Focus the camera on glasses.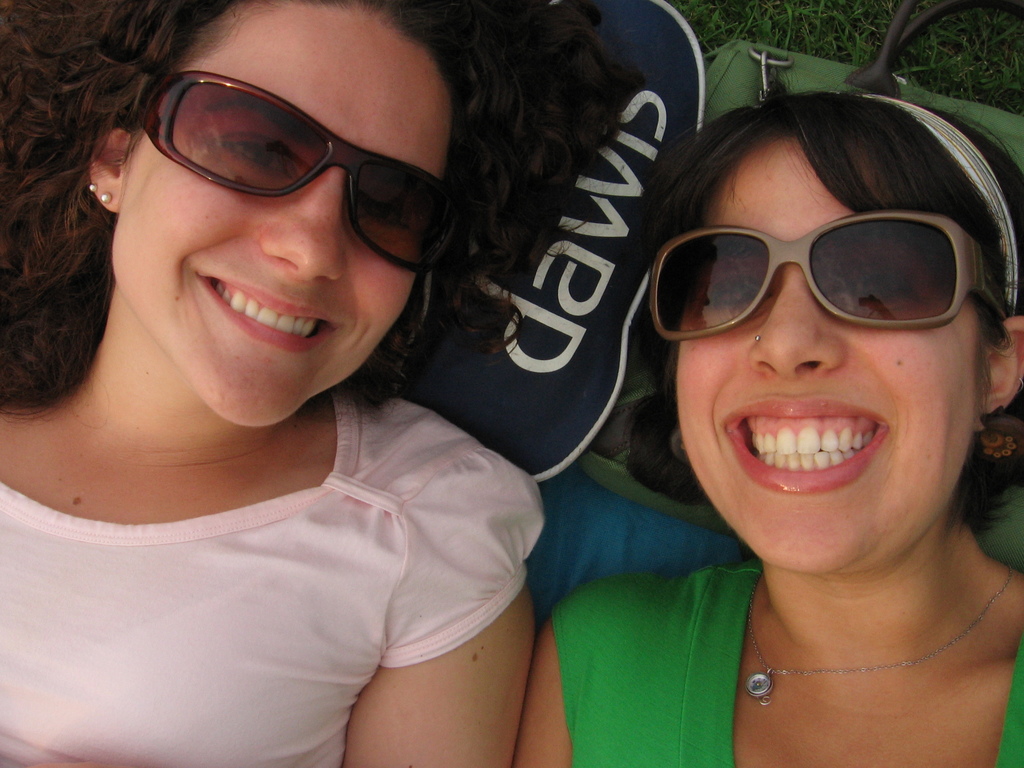
Focus region: bbox=(652, 211, 1010, 345).
